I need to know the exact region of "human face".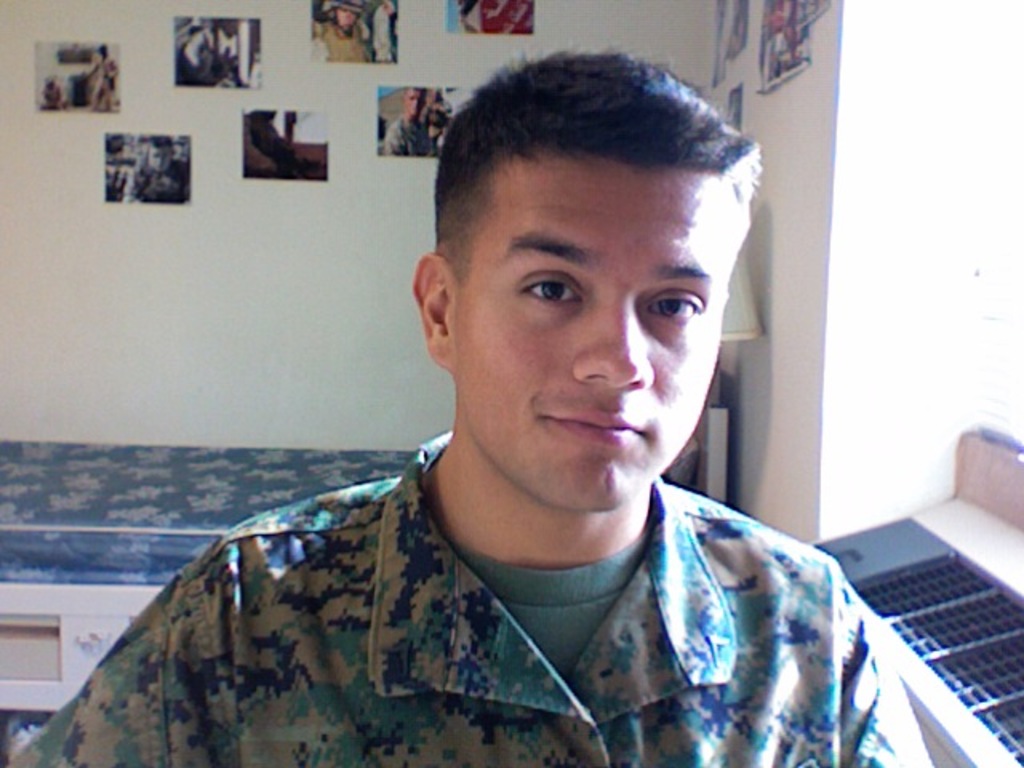
Region: pyautogui.locateOnScreen(454, 154, 757, 514).
